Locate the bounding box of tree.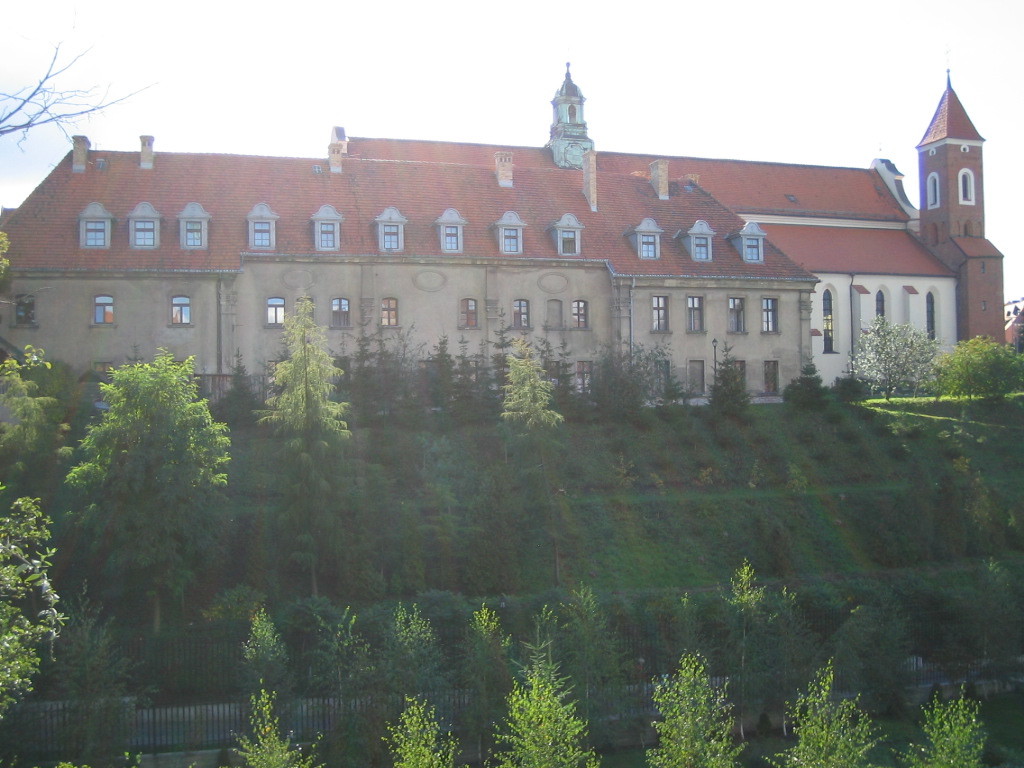
Bounding box: locate(0, 230, 20, 291).
